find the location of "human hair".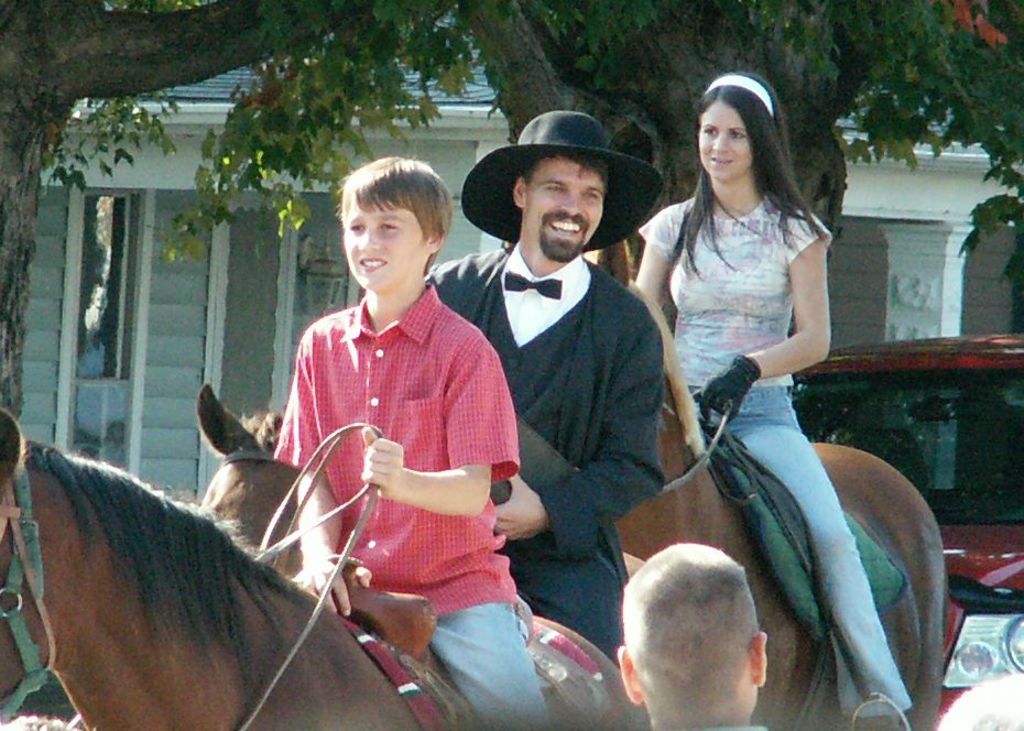
Location: bbox=[347, 152, 464, 272].
